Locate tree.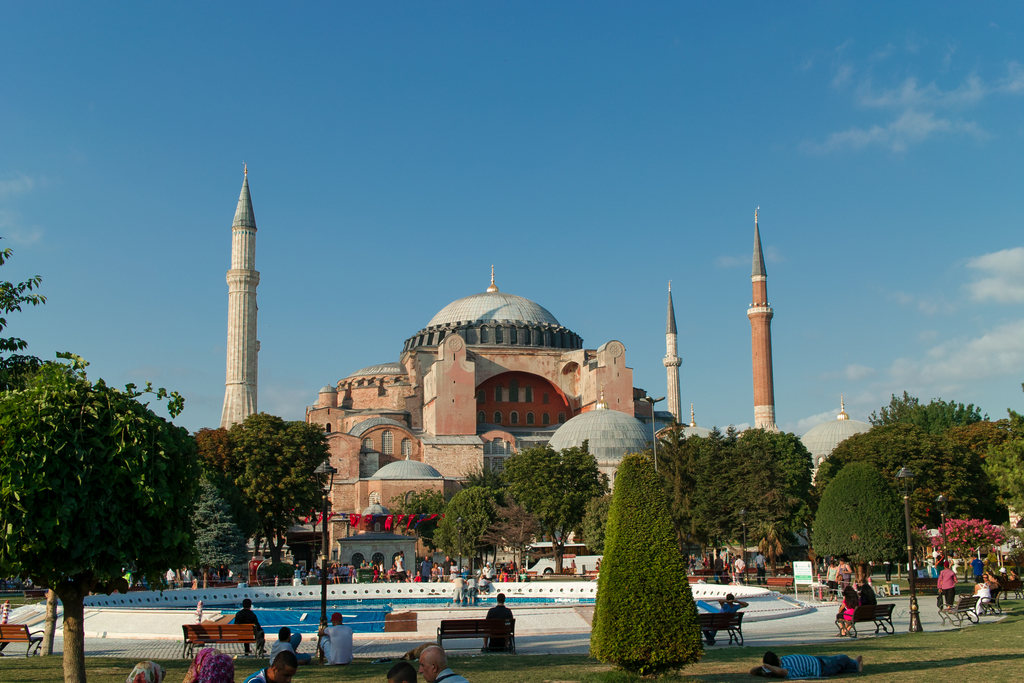
Bounding box: rect(804, 462, 905, 593).
